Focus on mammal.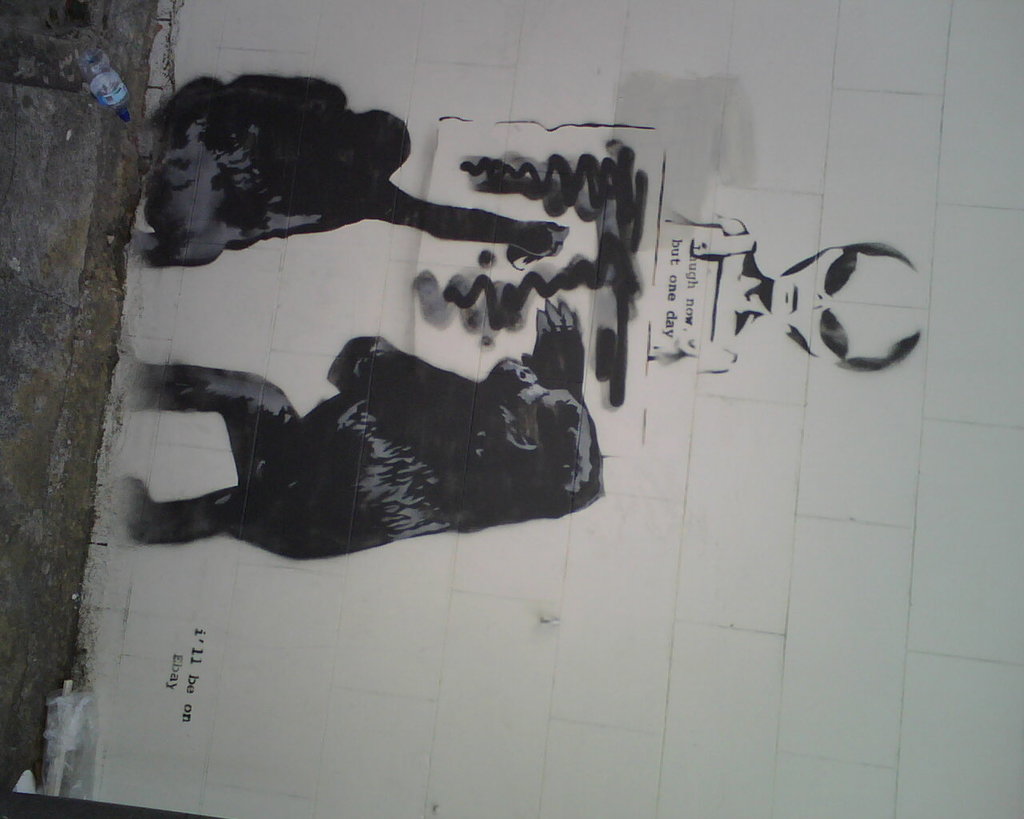
Focused at 108, 330, 600, 559.
